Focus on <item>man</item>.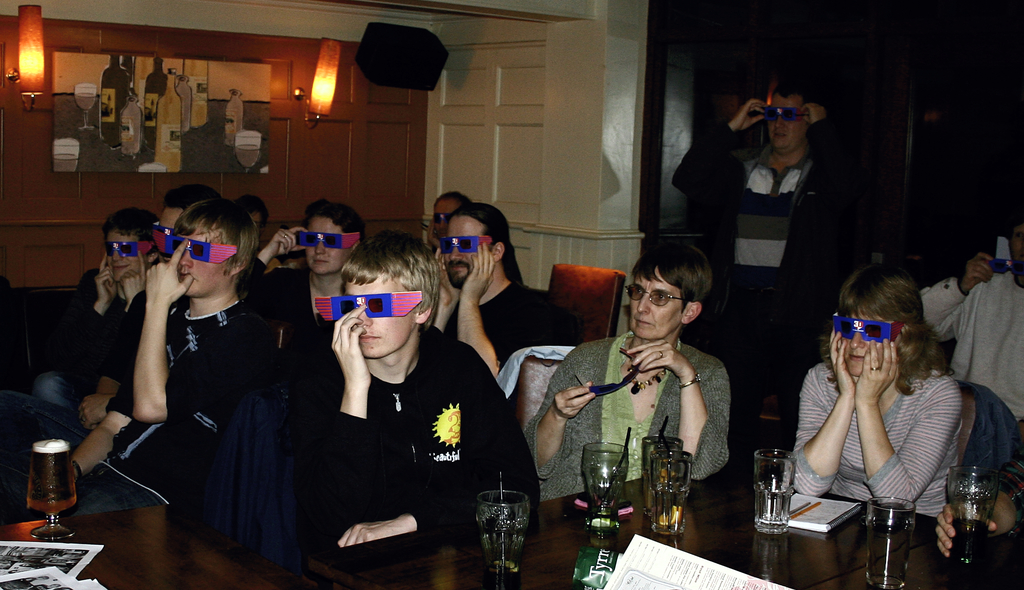
Focused at [left=72, top=186, right=218, bottom=441].
